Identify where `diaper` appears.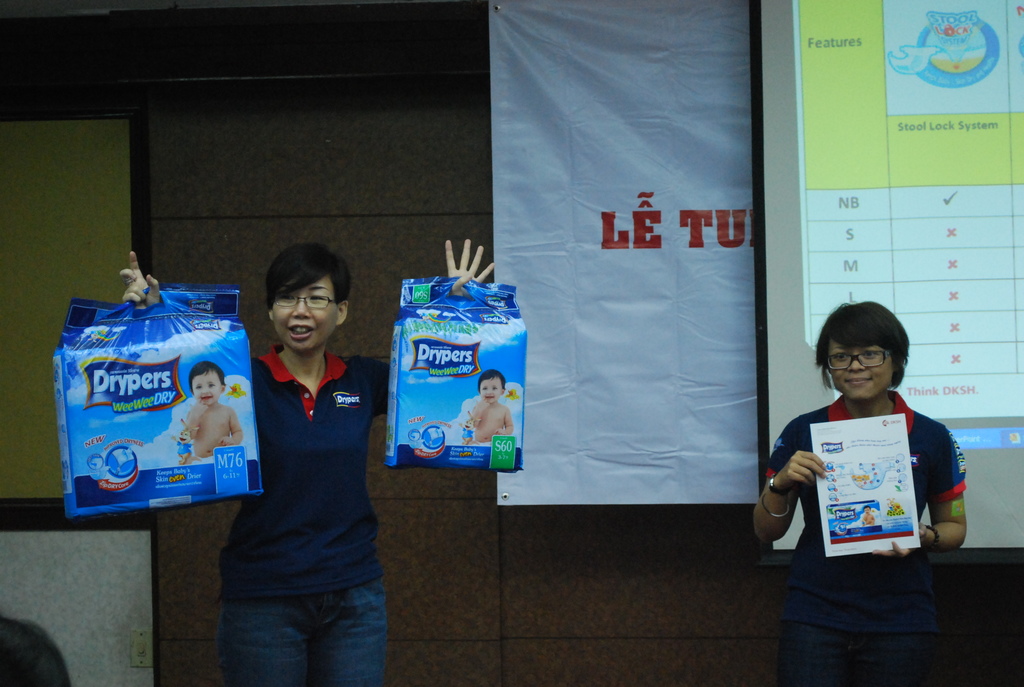
Appears at crop(380, 279, 526, 470).
